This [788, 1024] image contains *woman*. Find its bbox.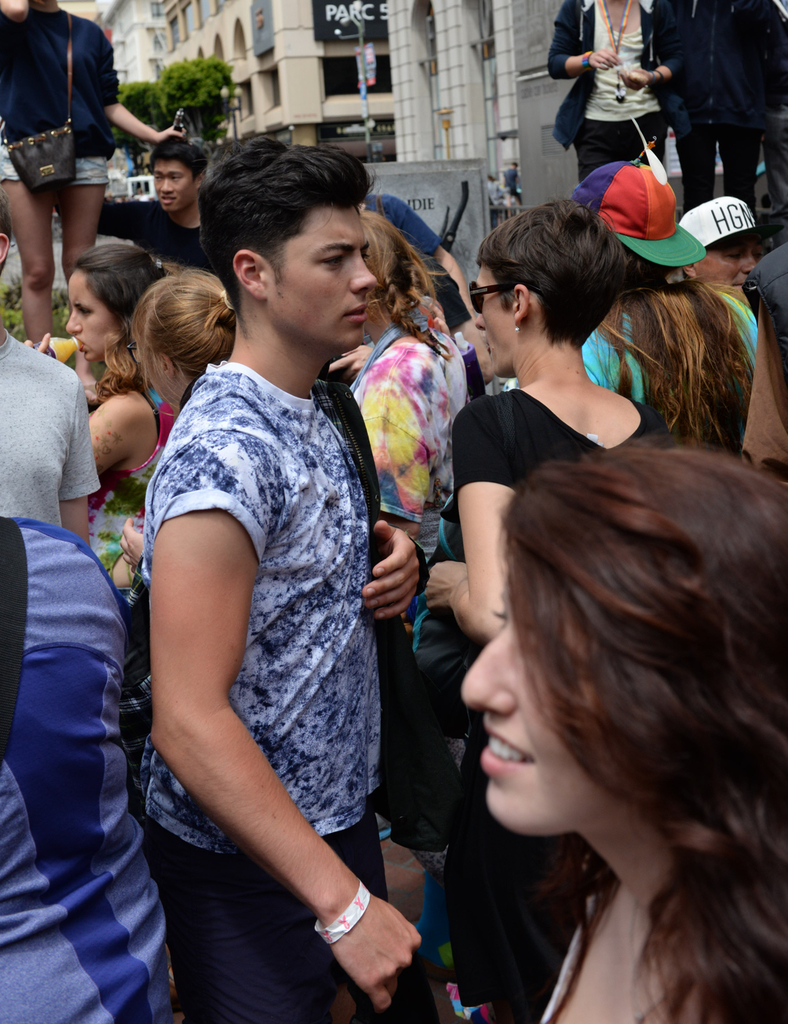
region(24, 241, 168, 592).
